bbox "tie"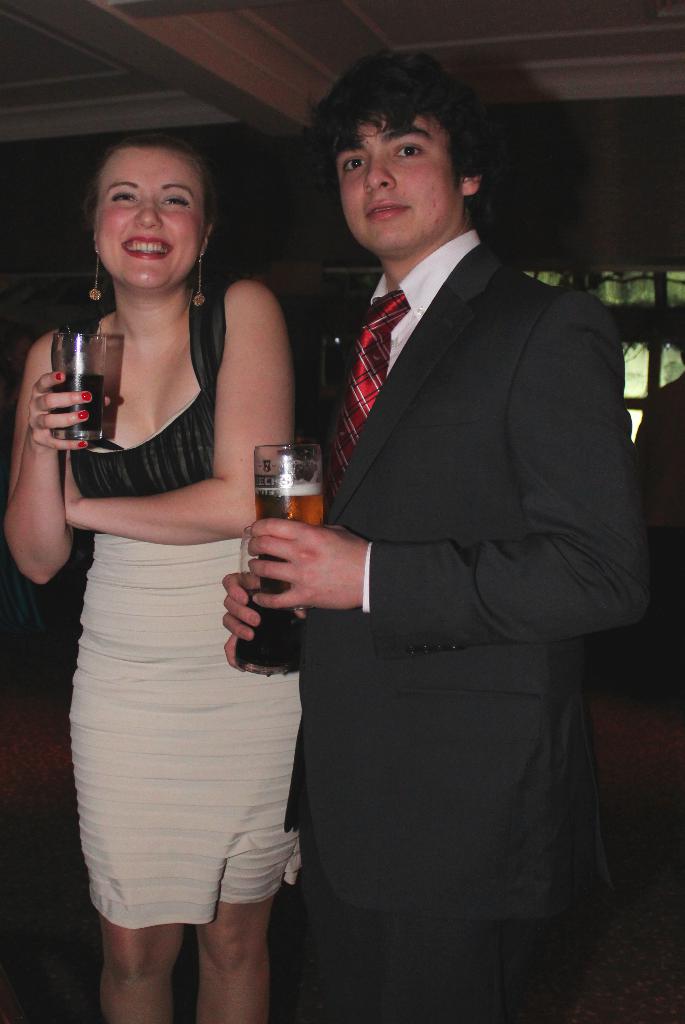
pyautogui.locateOnScreen(325, 289, 413, 515)
